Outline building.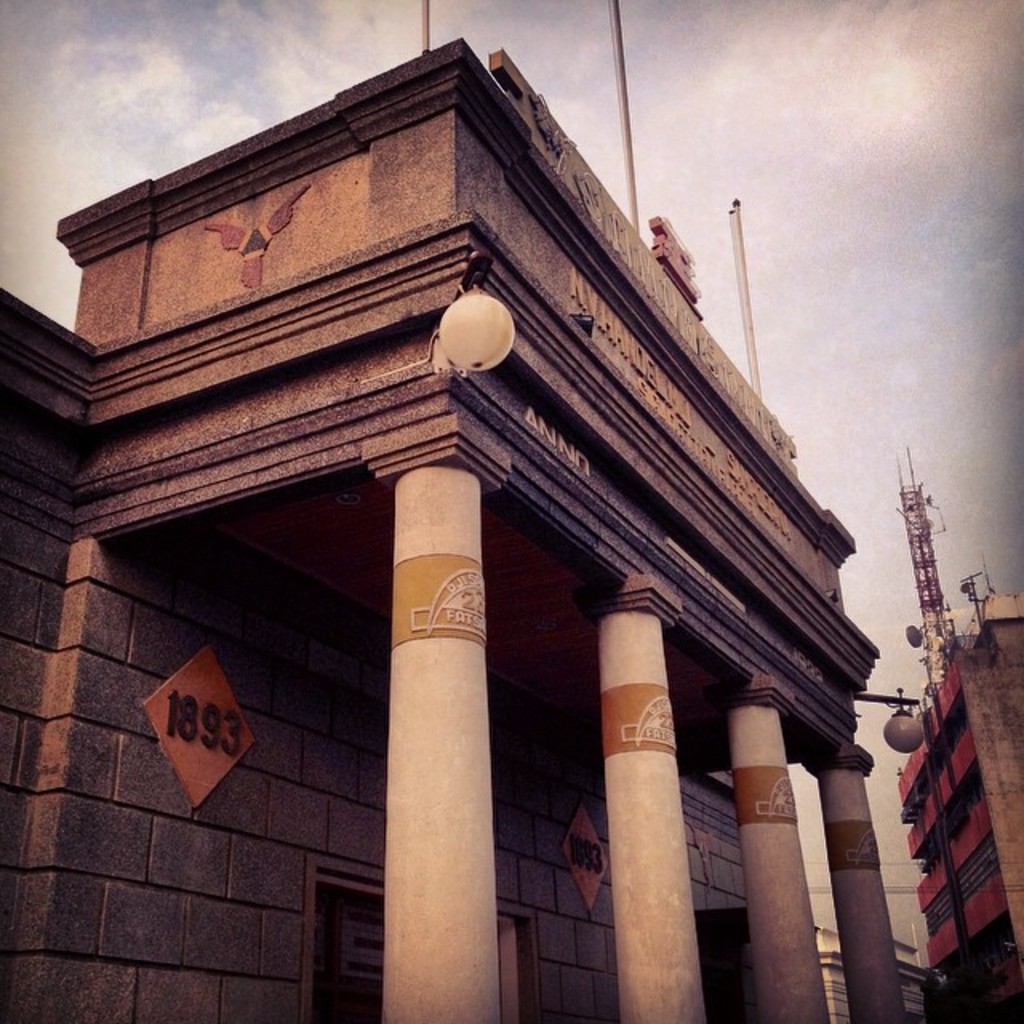
Outline: [x1=0, y1=40, x2=886, y2=1016].
